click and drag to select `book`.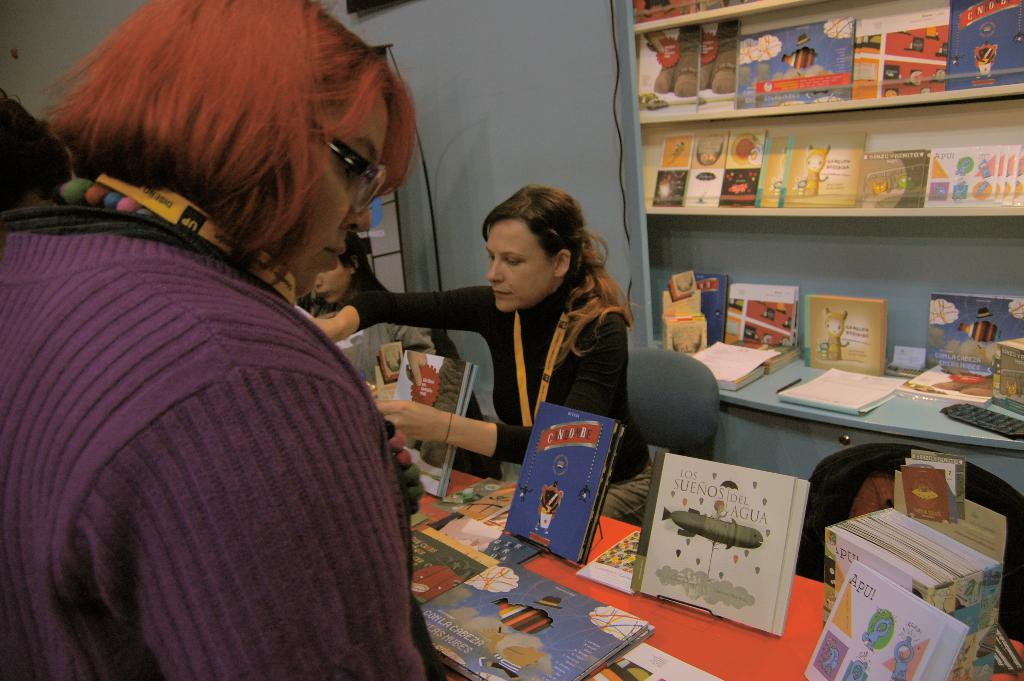
Selection: {"x1": 387, "y1": 345, "x2": 483, "y2": 493}.
